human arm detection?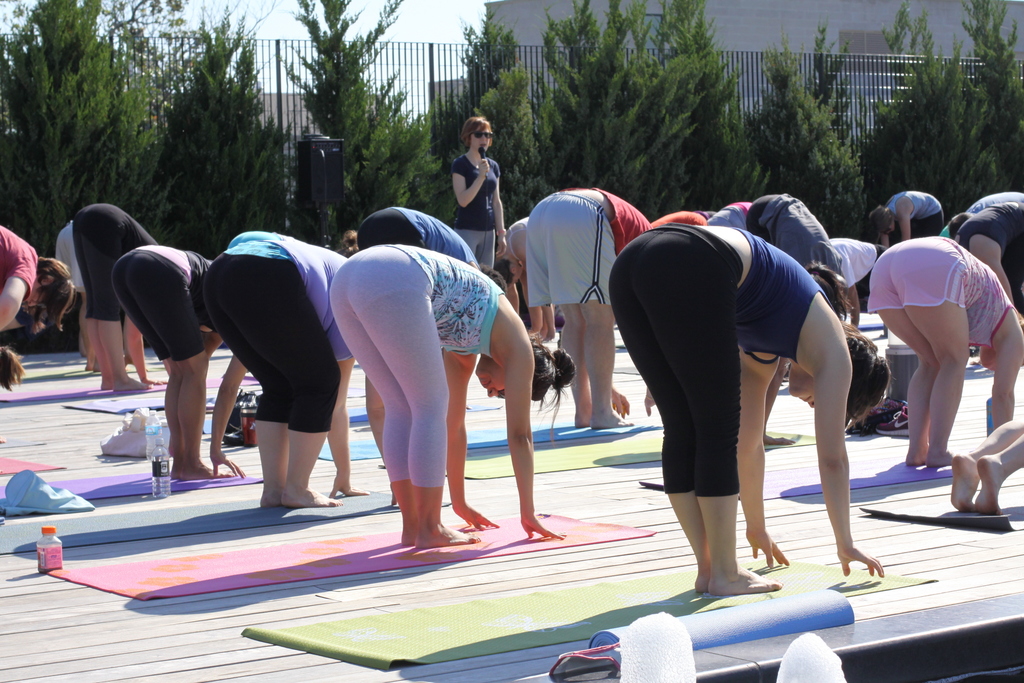
x1=445, y1=354, x2=499, y2=529
